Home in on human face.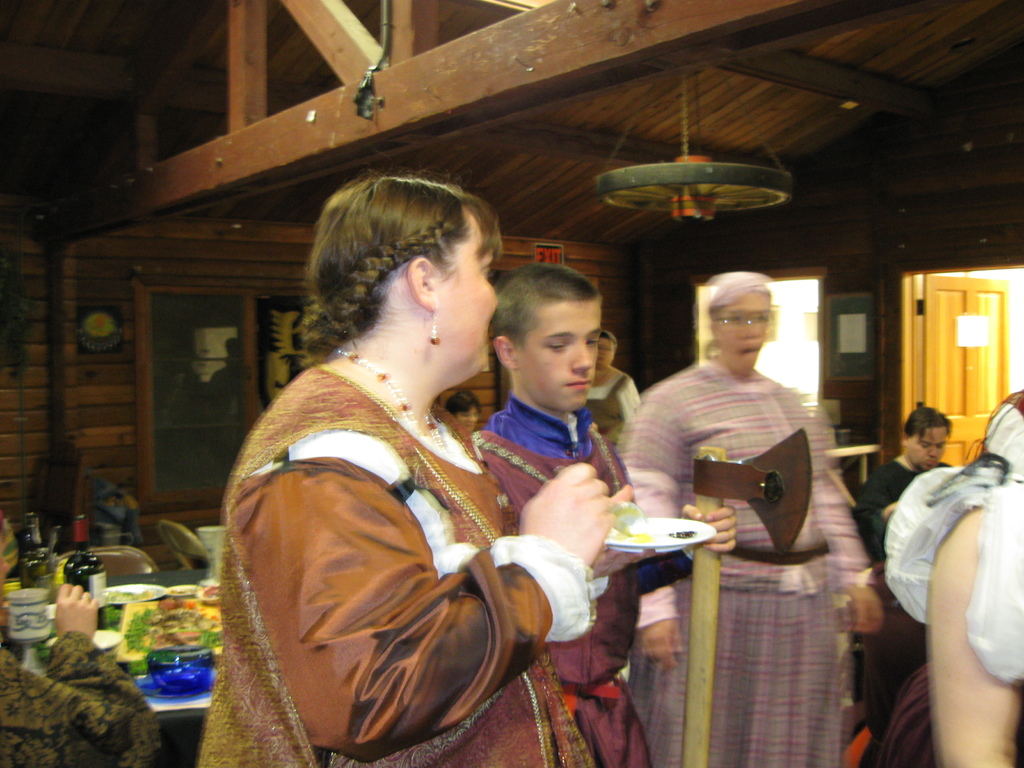
Homed in at pyautogui.locateOnScreen(436, 249, 499, 369).
